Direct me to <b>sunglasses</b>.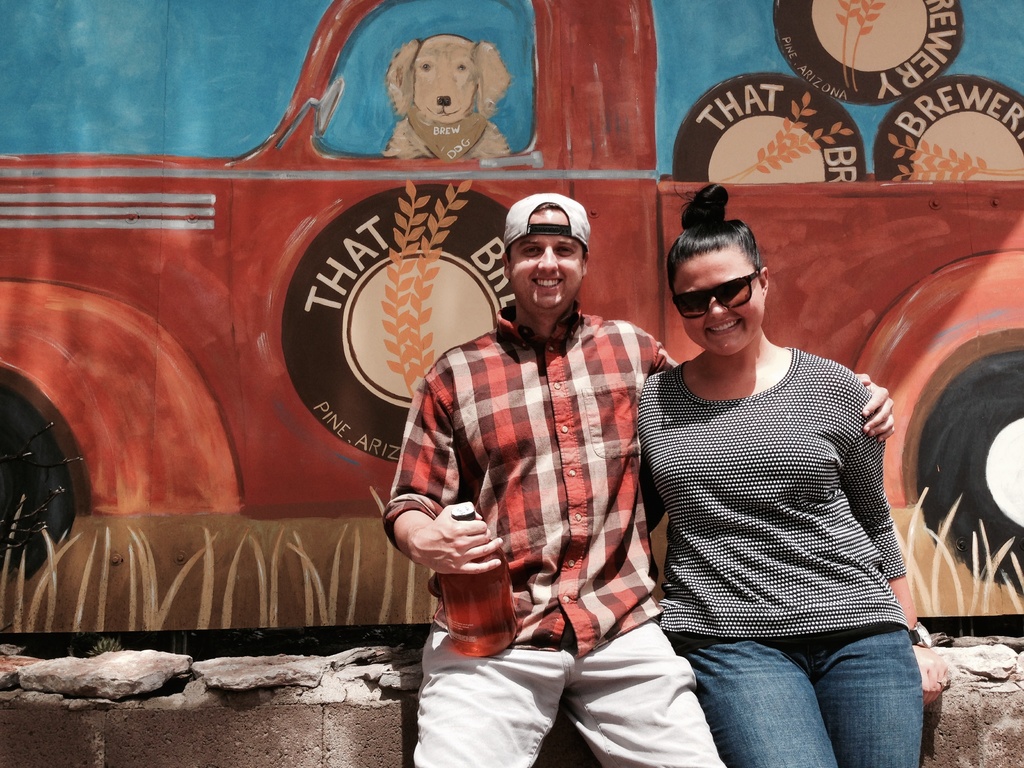
Direction: select_region(673, 273, 760, 317).
